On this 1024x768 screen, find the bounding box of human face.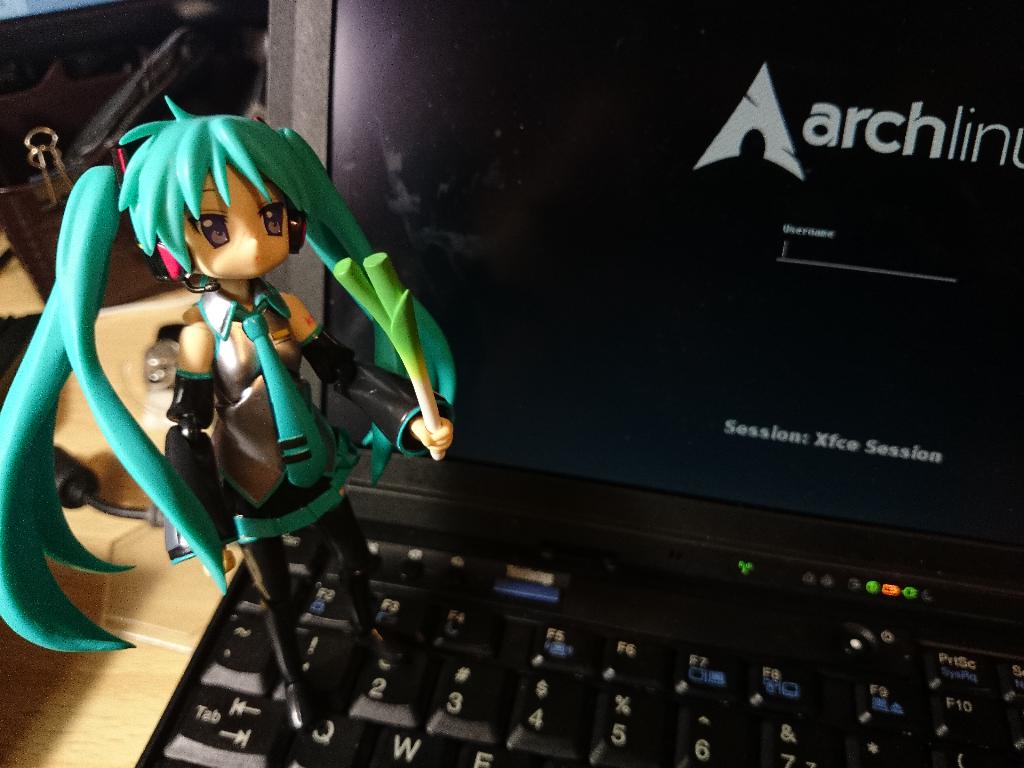
Bounding box: crop(184, 158, 287, 281).
